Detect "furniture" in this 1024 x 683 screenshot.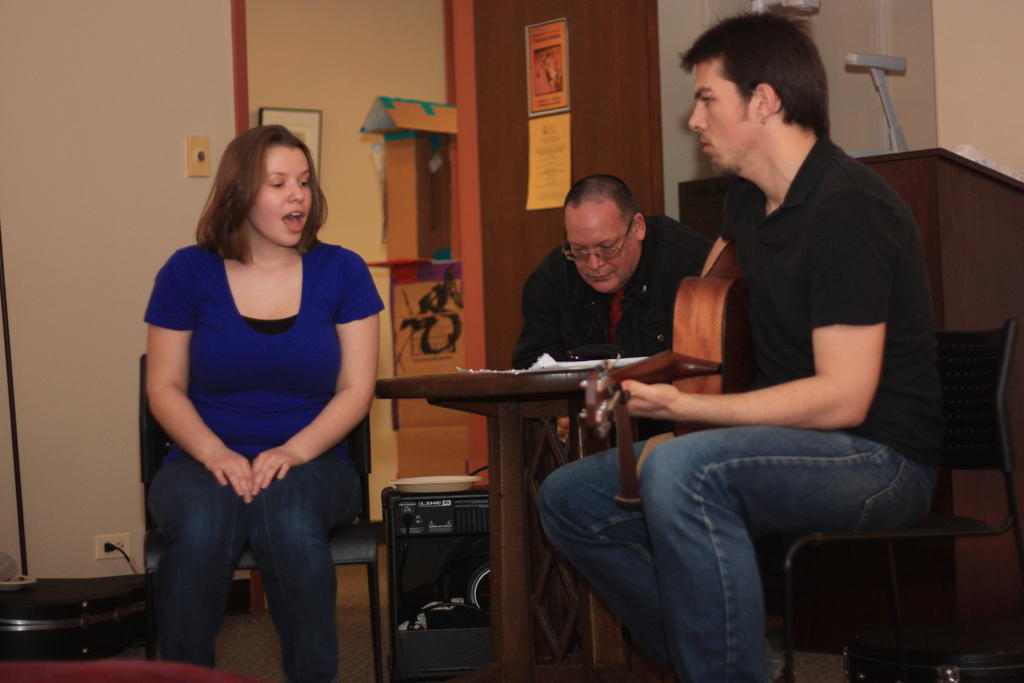
Detection: detection(632, 314, 1020, 682).
